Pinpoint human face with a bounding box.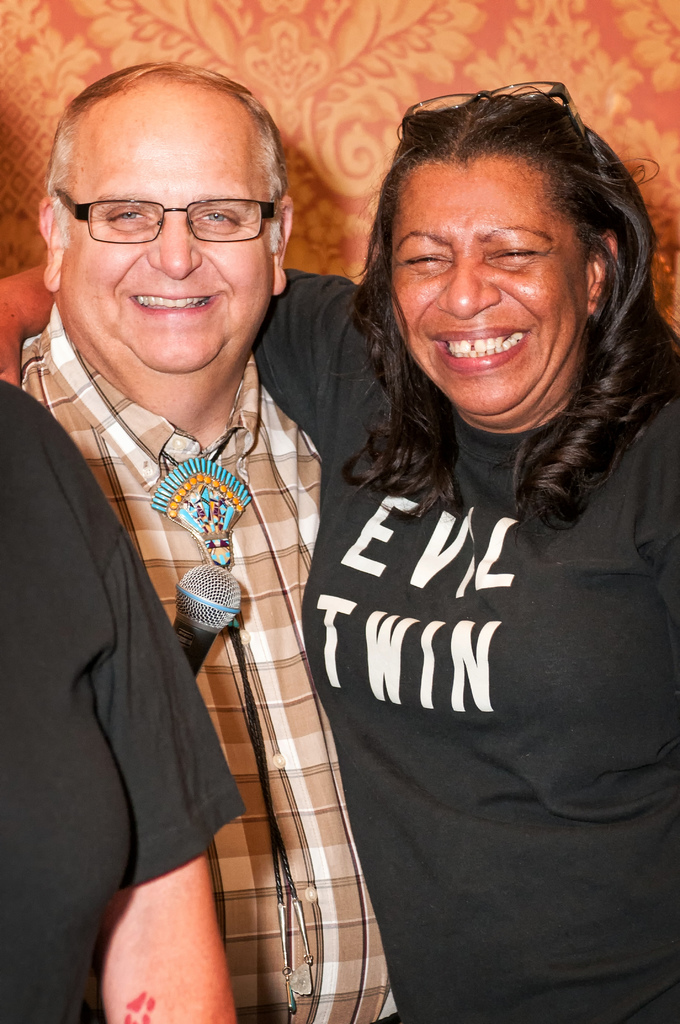
<bbox>387, 152, 590, 419</bbox>.
